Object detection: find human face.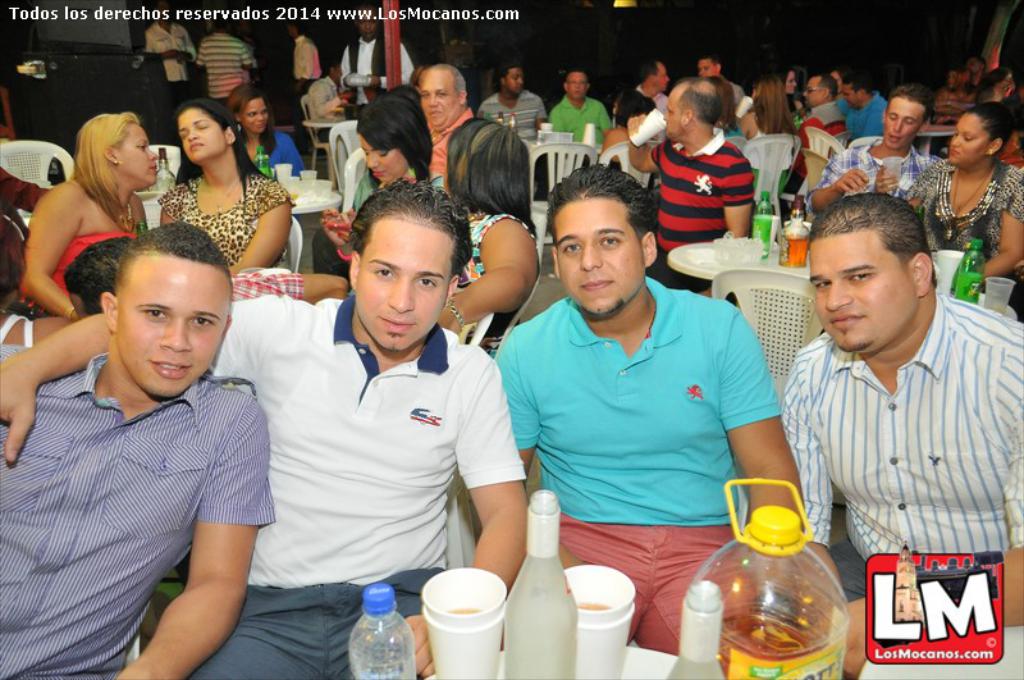
pyautogui.locateOnScreen(568, 72, 586, 99).
